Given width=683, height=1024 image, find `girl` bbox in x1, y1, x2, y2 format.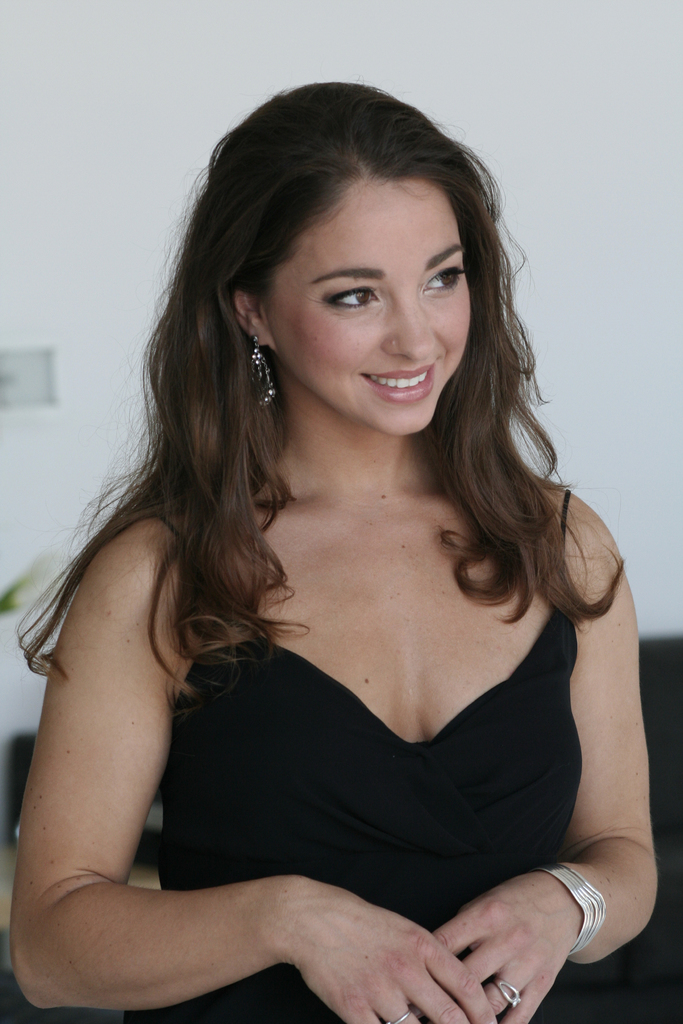
10, 76, 659, 1023.
